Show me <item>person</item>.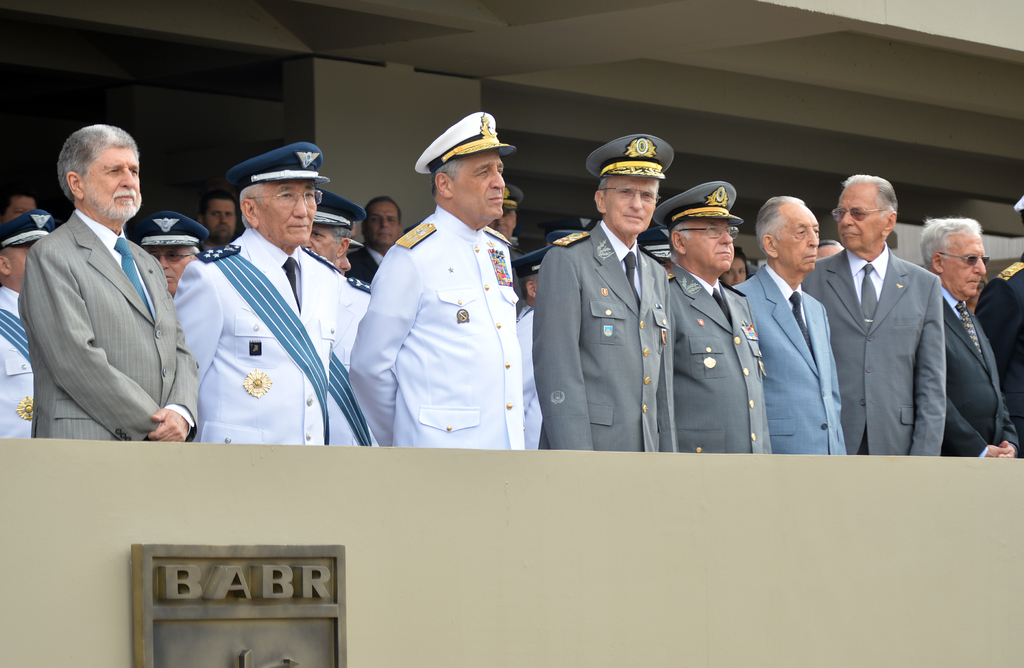
<item>person</item> is here: box(174, 140, 340, 446).
